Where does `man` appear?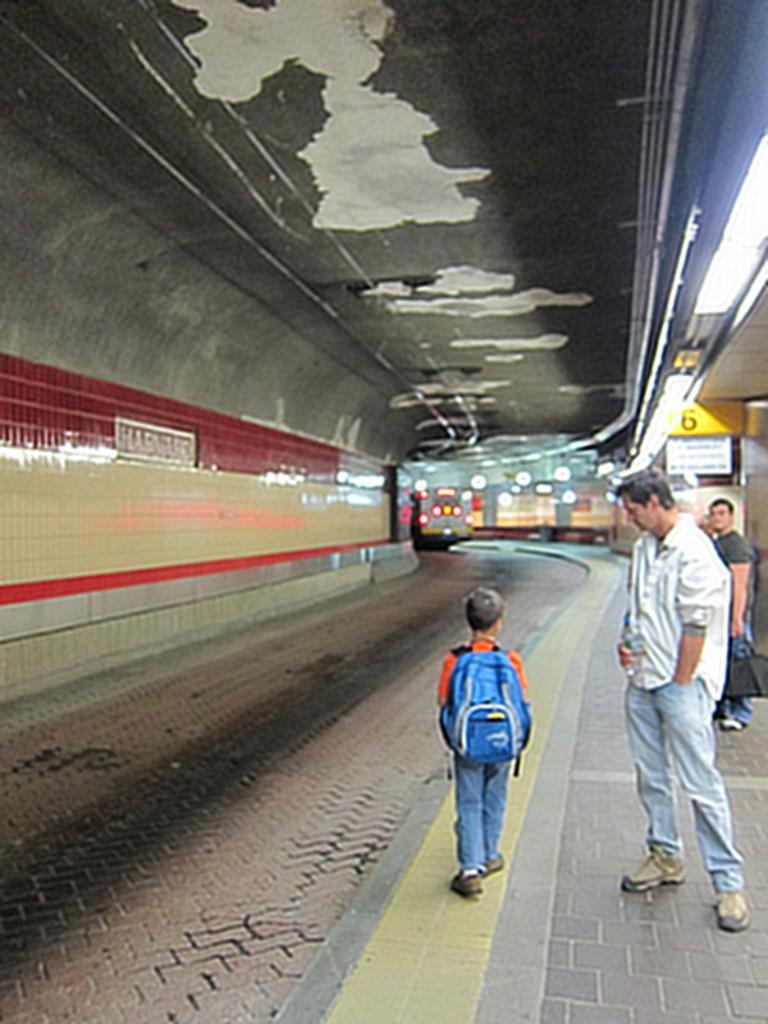
Appears at 600,449,745,924.
